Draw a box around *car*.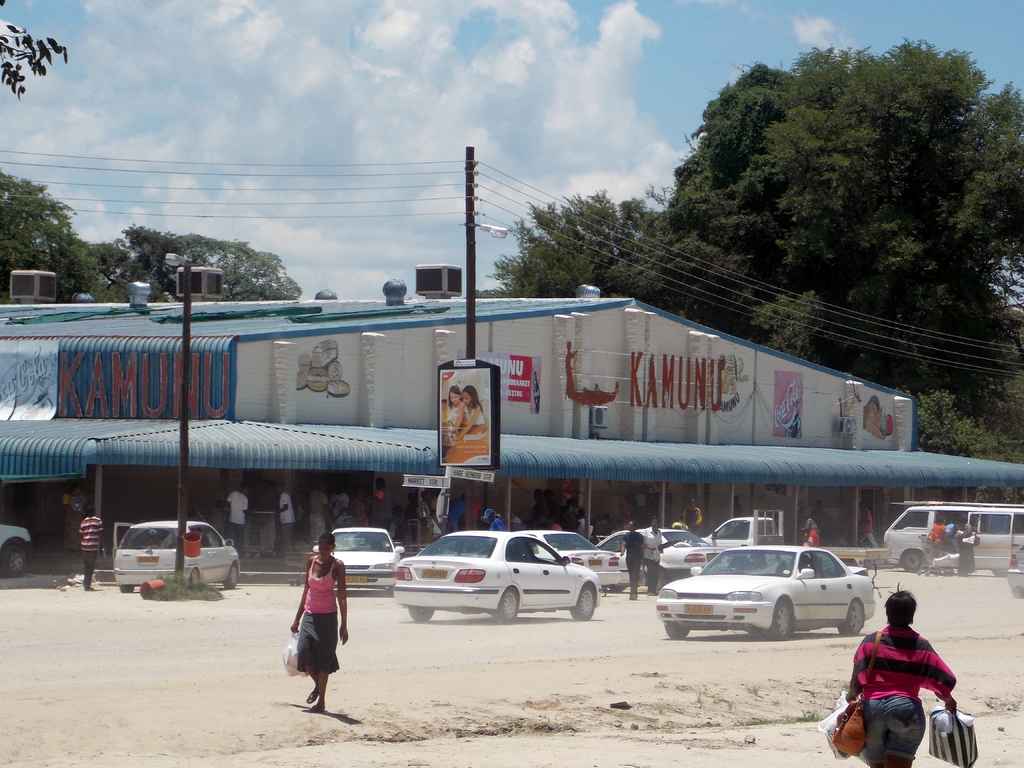
crop(609, 521, 698, 583).
